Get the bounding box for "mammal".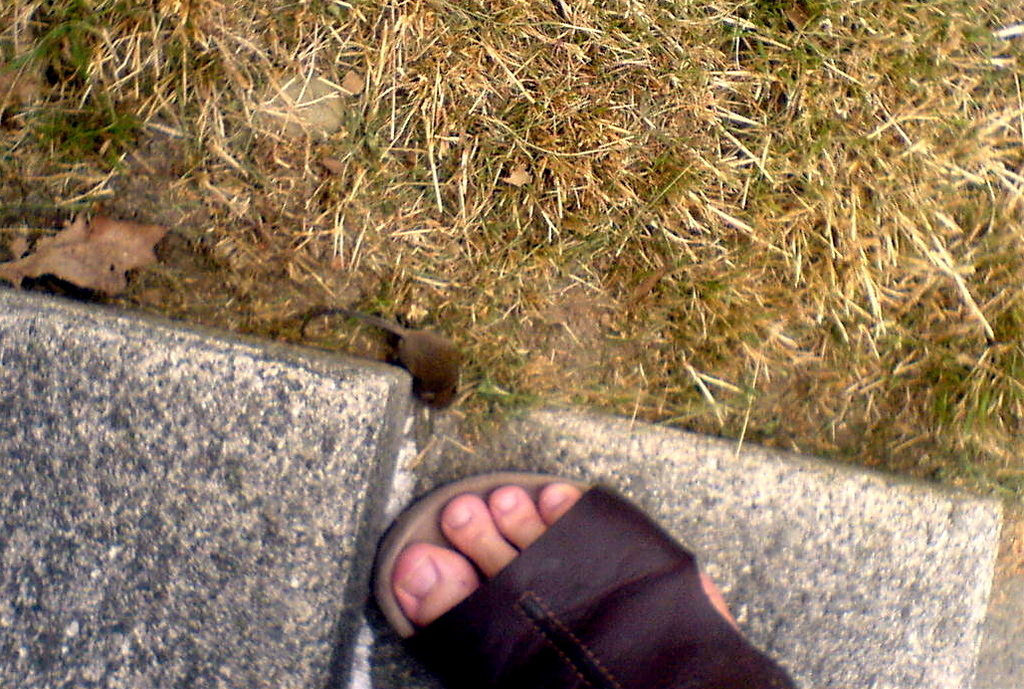
detection(376, 471, 800, 688).
